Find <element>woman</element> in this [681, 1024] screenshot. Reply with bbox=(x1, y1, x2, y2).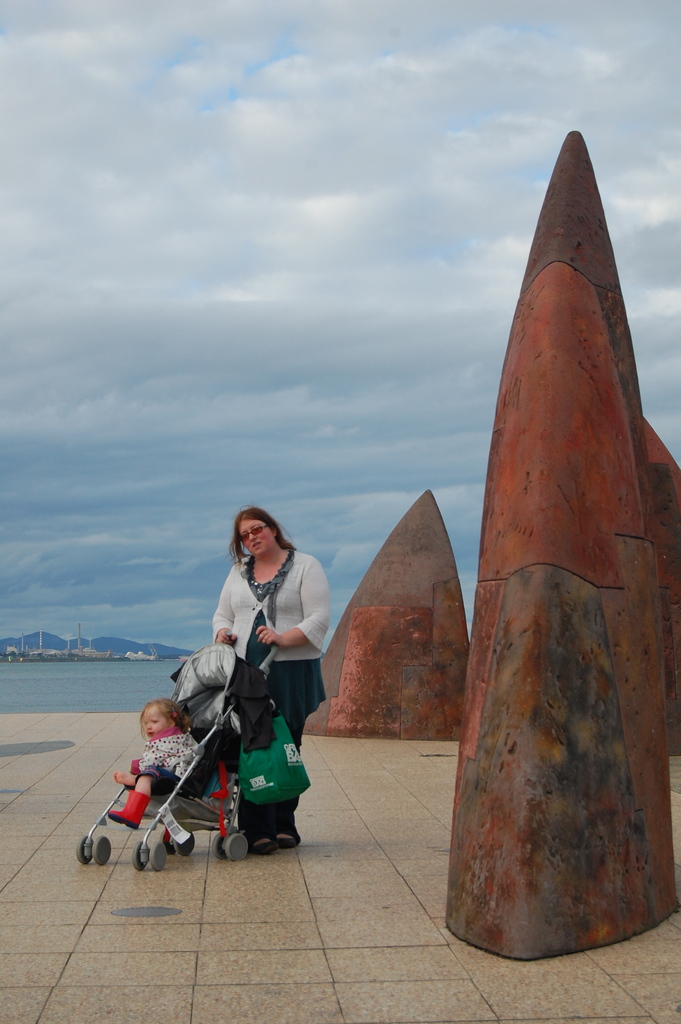
bbox=(189, 509, 325, 813).
